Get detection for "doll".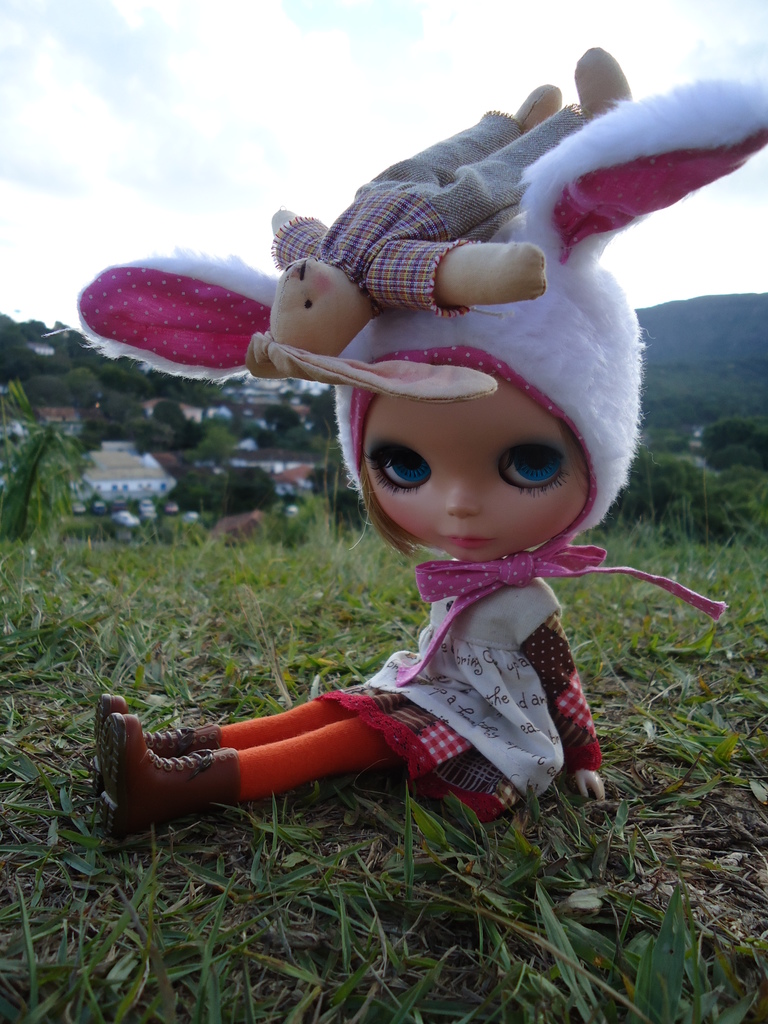
Detection: 264:61:626:348.
